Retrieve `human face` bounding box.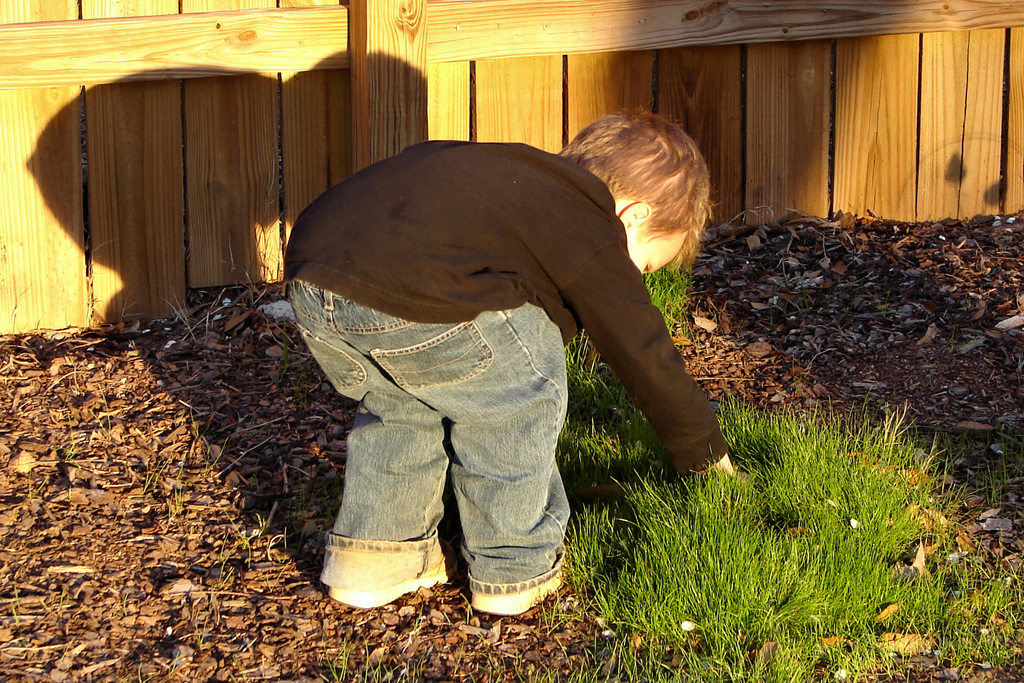
Bounding box: 629, 229, 690, 275.
